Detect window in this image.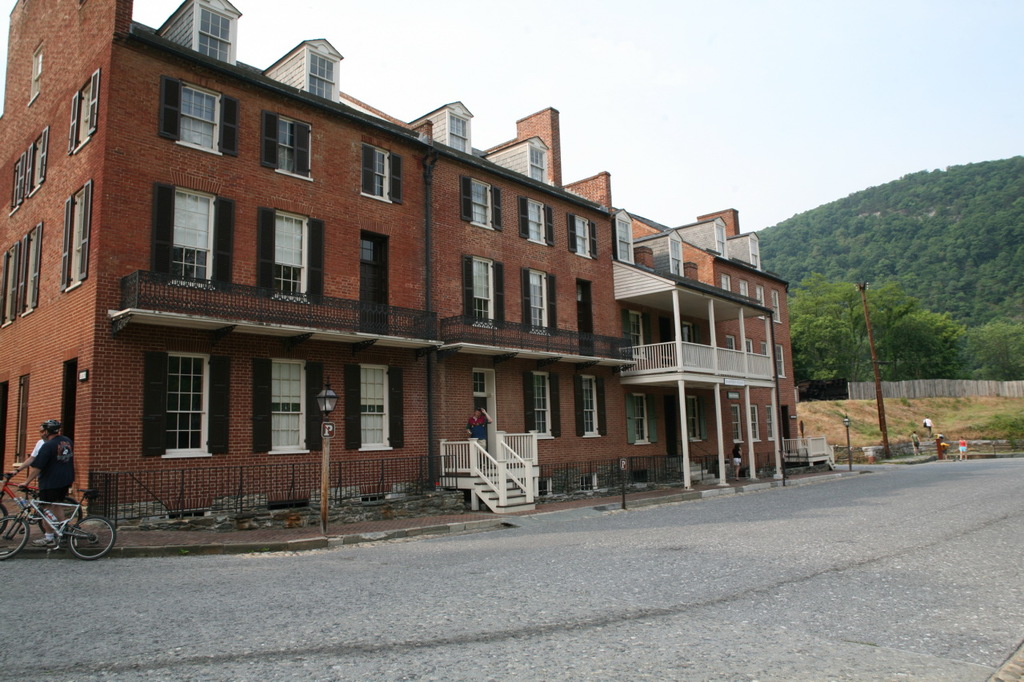
Detection: (362,236,387,310).
